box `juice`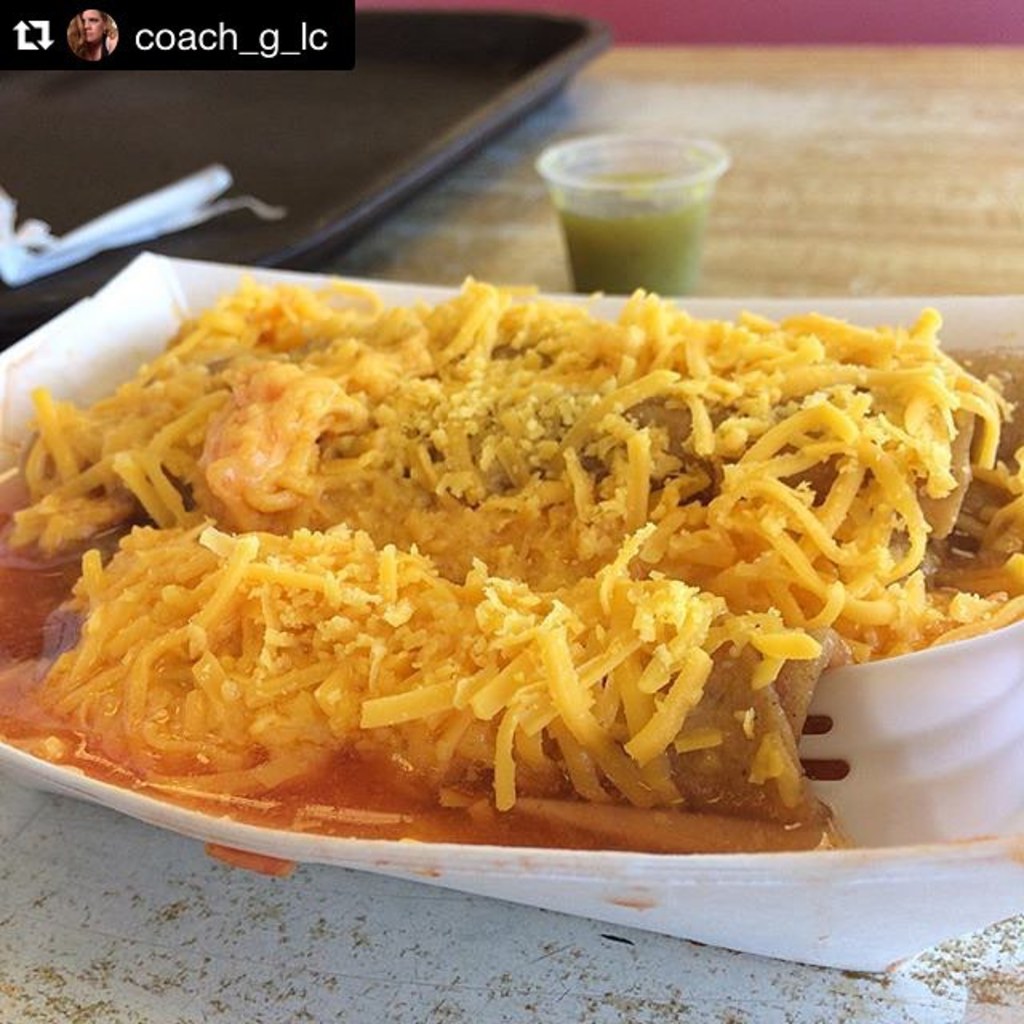
select_region(520, 141, 746, 312)
